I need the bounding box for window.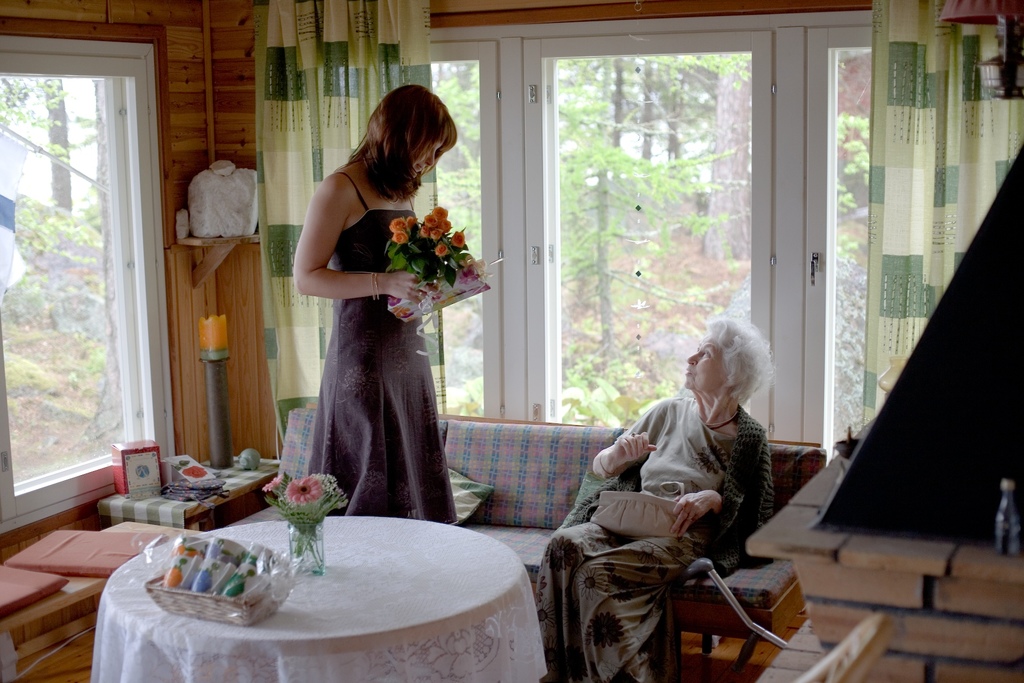
Here it is: (x1=396, y1=30, x2=511, y2=443).
